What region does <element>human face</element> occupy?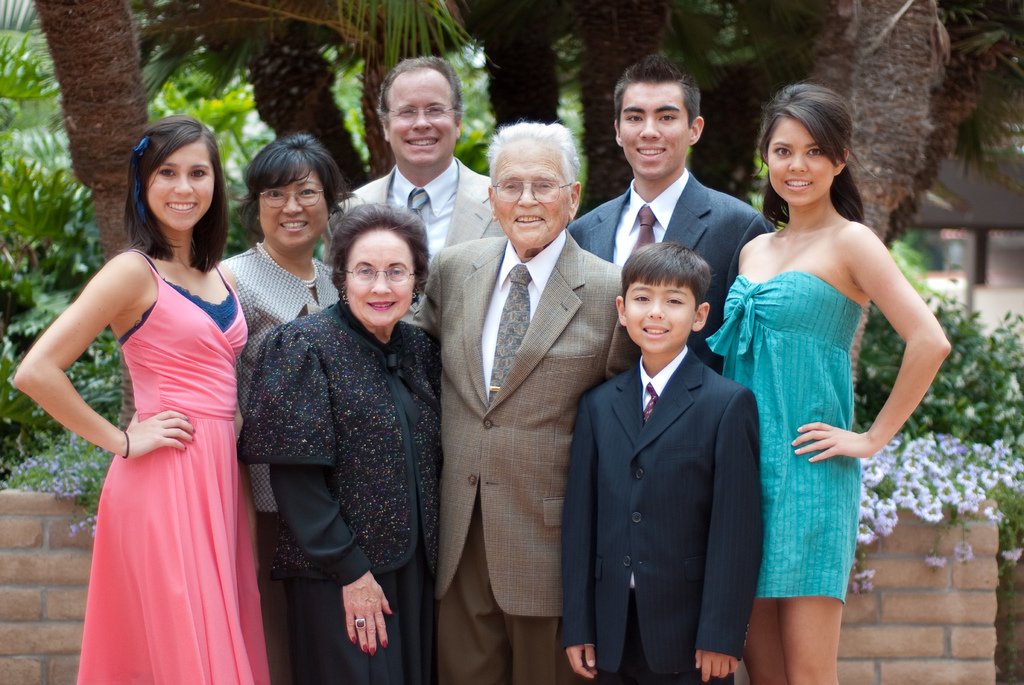
pyautogui.locateOnScreen(622, 76, 685, 169).
